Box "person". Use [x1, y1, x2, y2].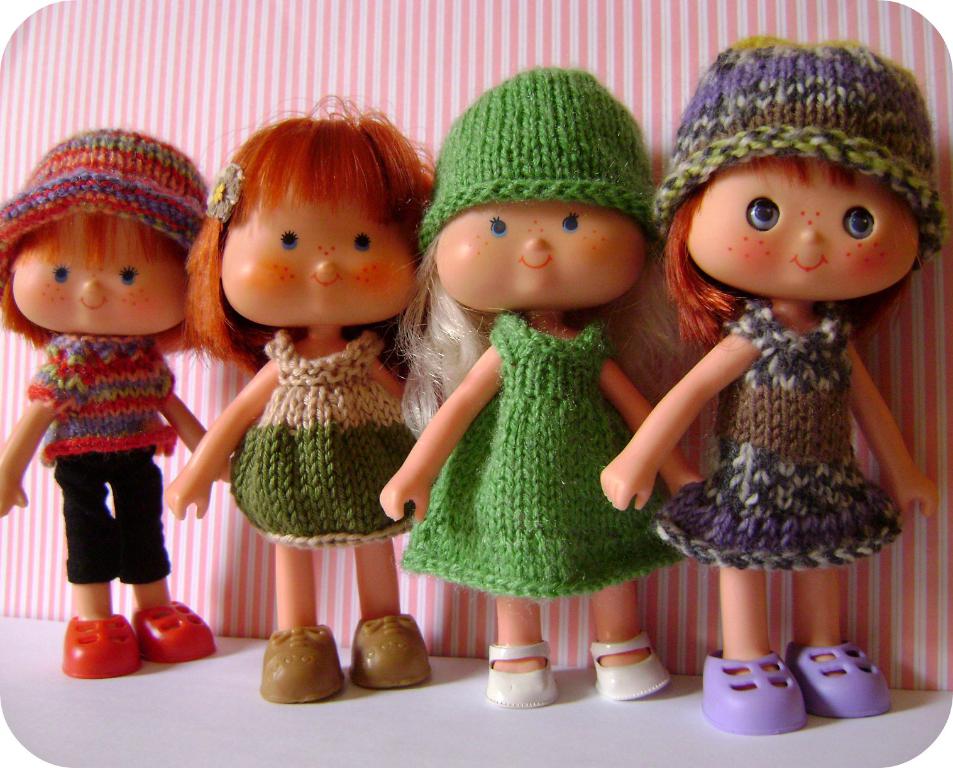
[375, 63, 705, 706].
